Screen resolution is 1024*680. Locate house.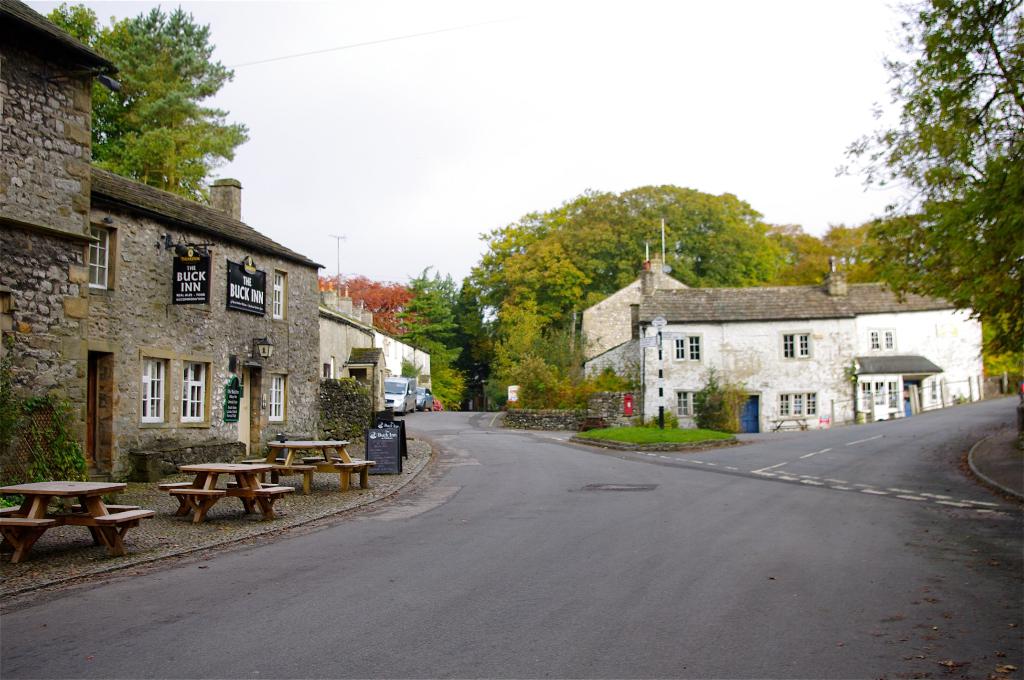
l=583, t=257, r=985, b=437.
